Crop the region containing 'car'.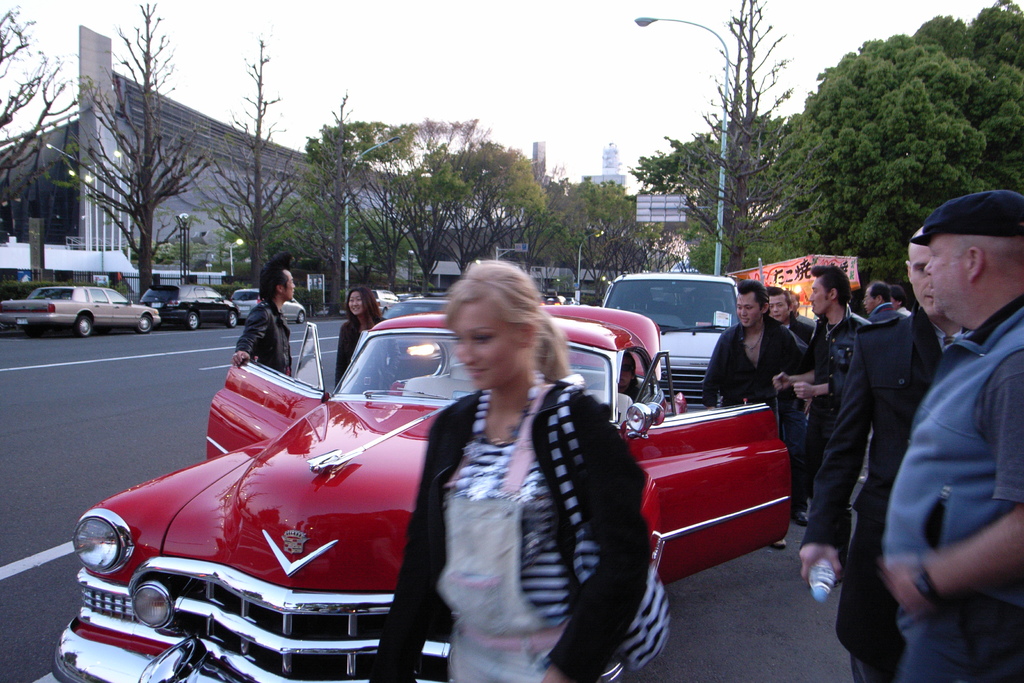
Crop region: [left=229, top=289, right=308, bottom=323].
